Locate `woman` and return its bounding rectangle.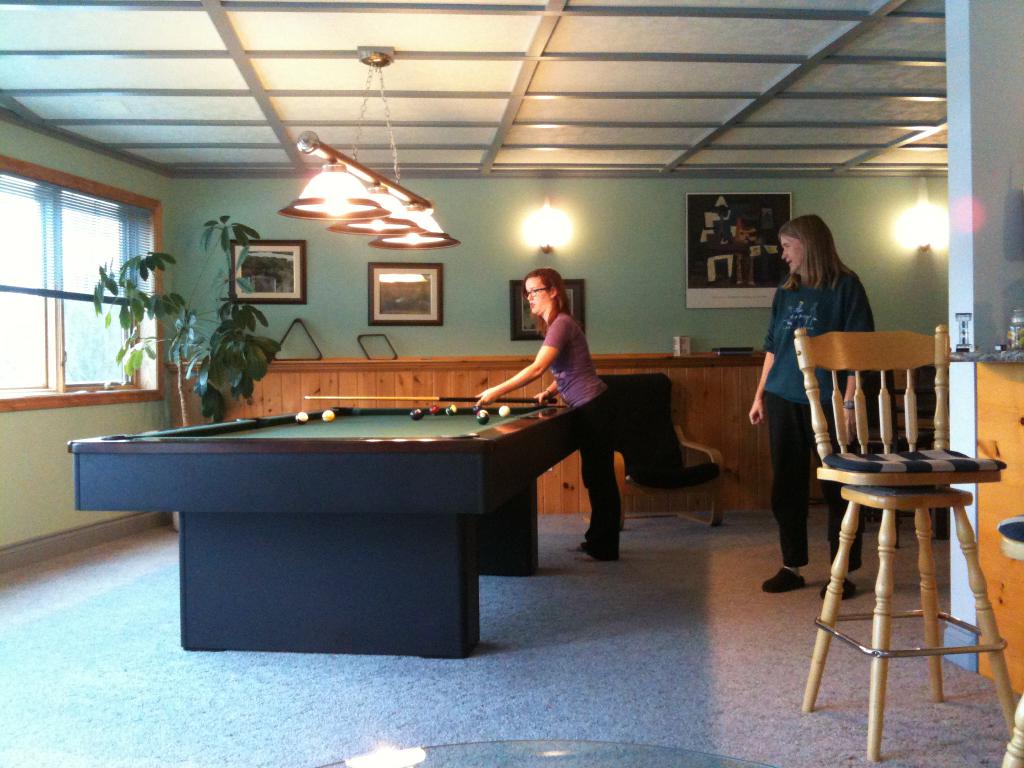
[476, 268, 634, 566].
